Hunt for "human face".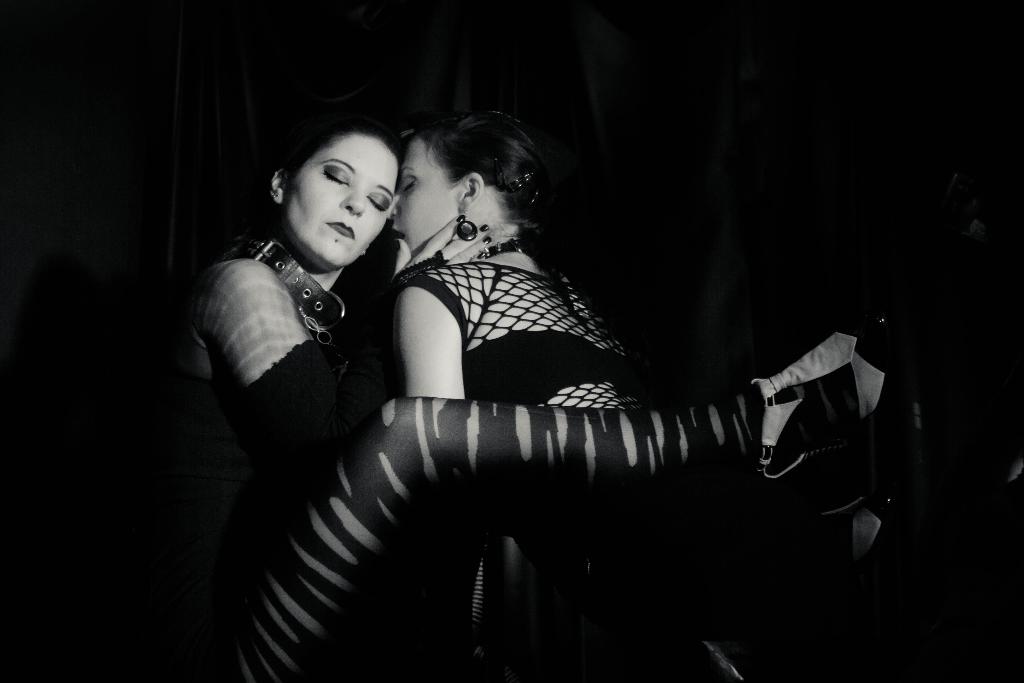
Hunted down at (left=280, top=129, right=396, bottom=273).
